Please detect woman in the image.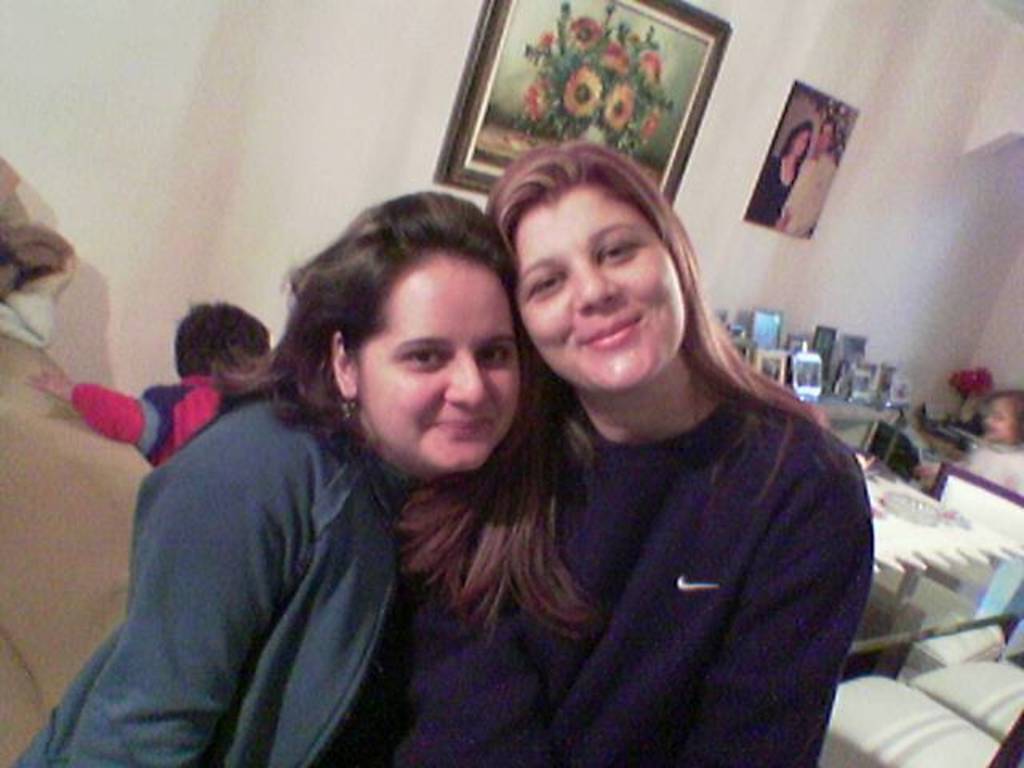
detection(779, 125, 842, 240).
